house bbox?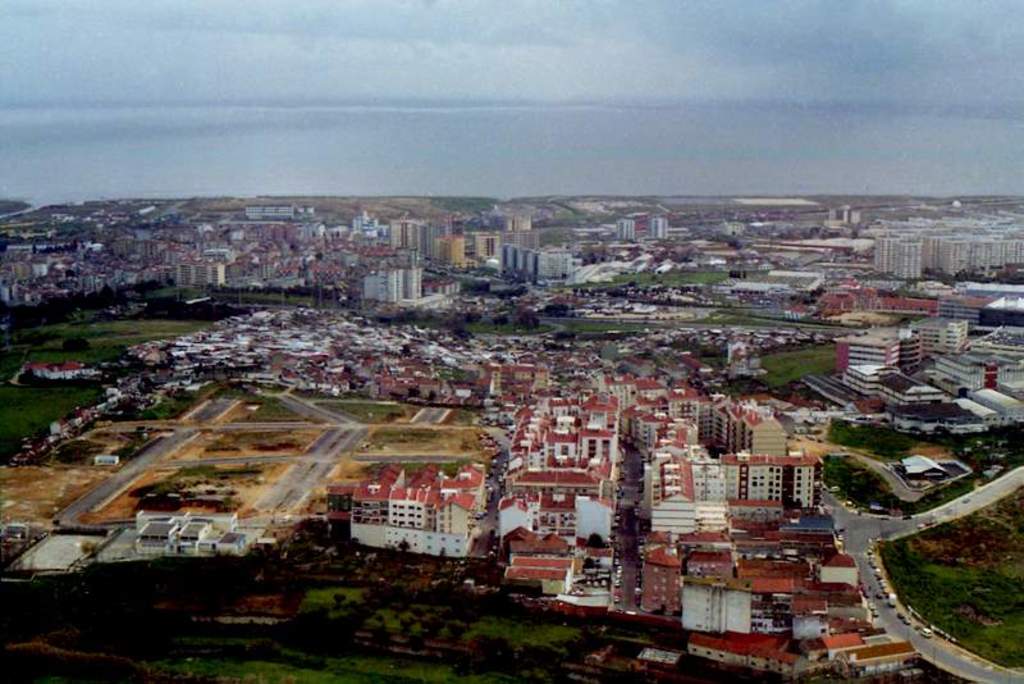
box=[495, 240, 580, 284]
